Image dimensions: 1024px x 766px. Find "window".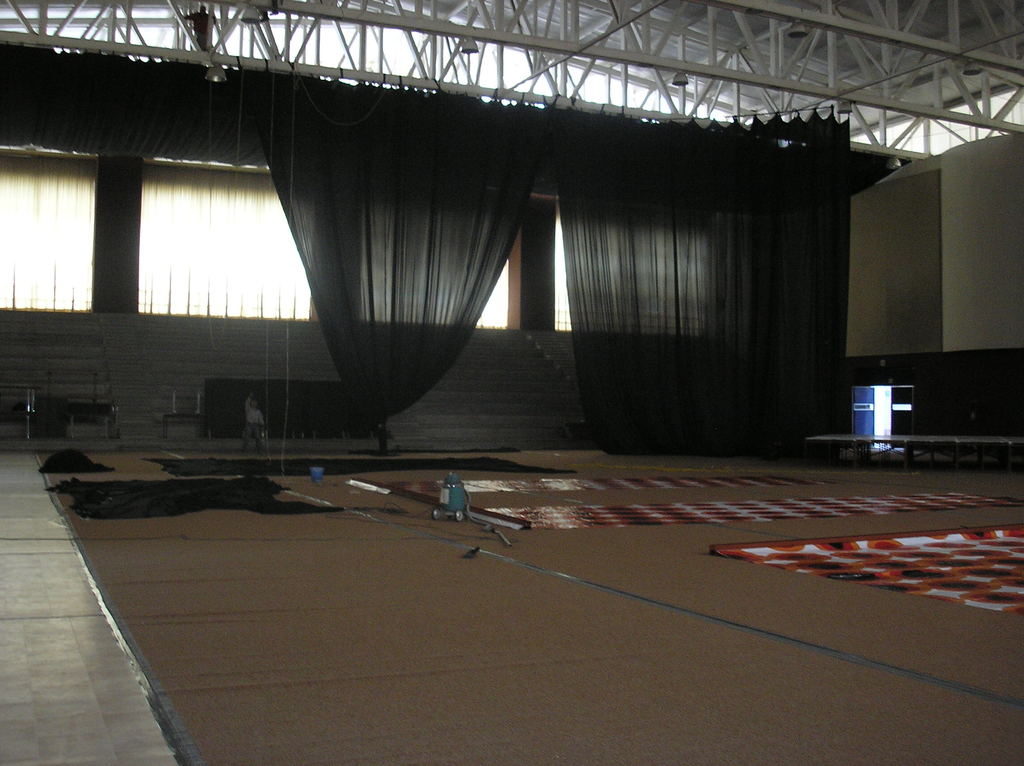
x1=556, y1=193, x2=730, y2=339.
